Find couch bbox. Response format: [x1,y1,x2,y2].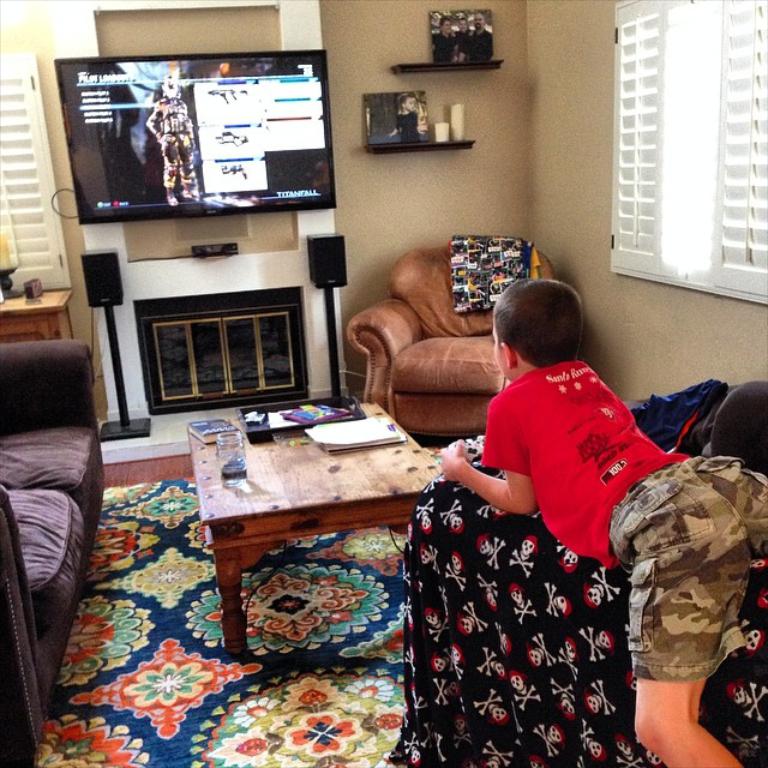
[0,338,112,767].
